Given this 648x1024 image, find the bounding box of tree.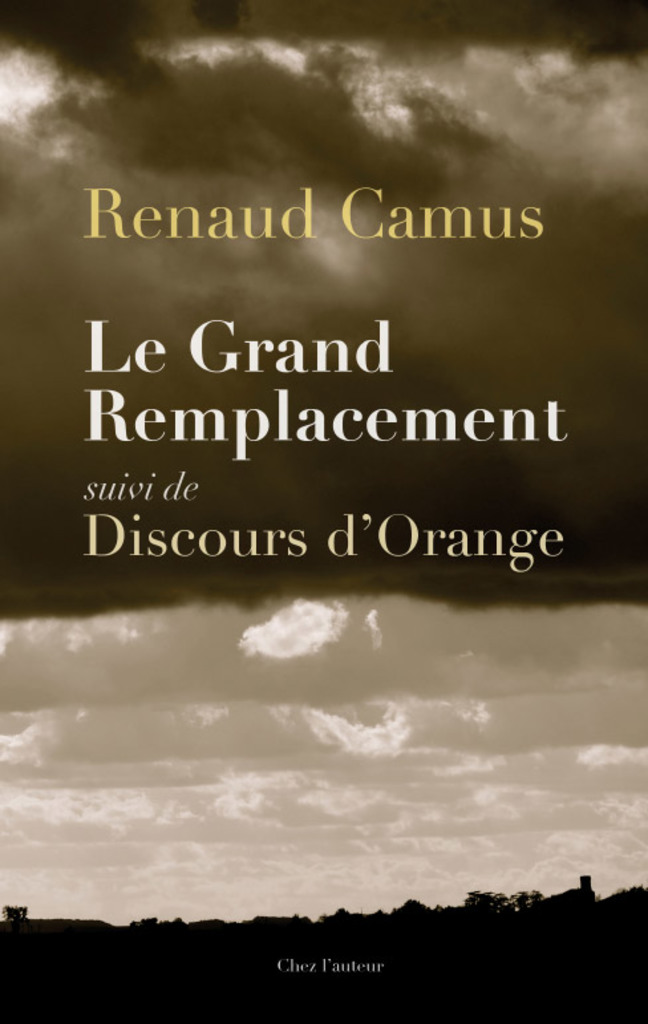
select_region(465, 885, 542, 912).
